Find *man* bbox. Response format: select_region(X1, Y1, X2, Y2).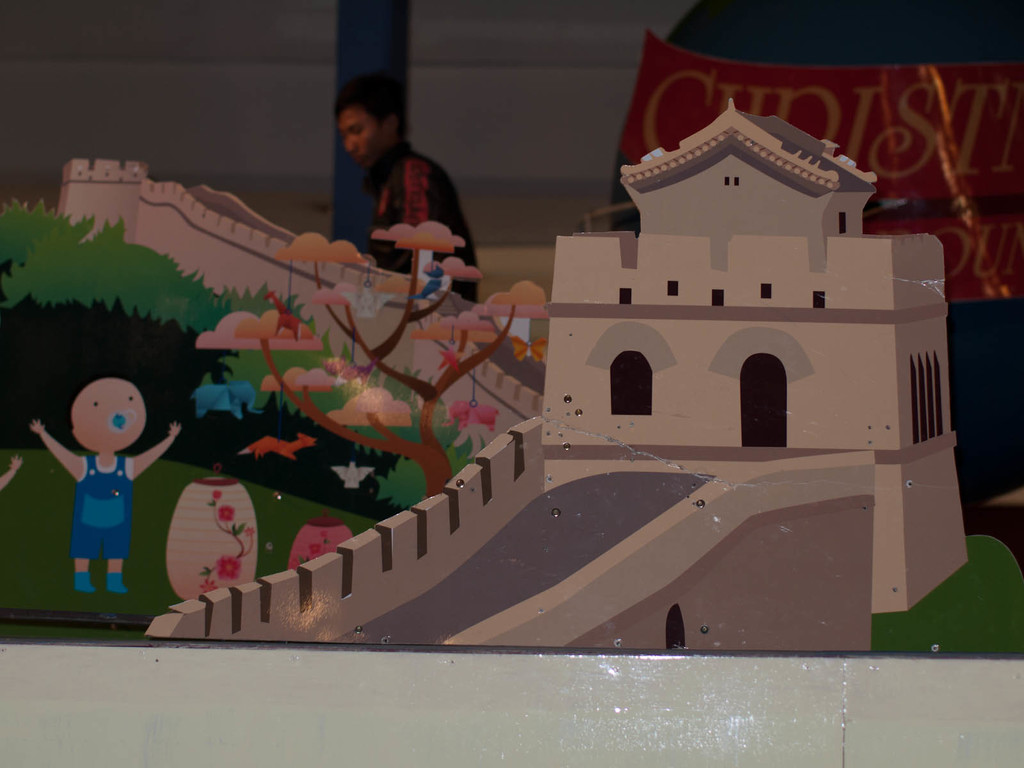
select_region(305, 92, 479, 268).
